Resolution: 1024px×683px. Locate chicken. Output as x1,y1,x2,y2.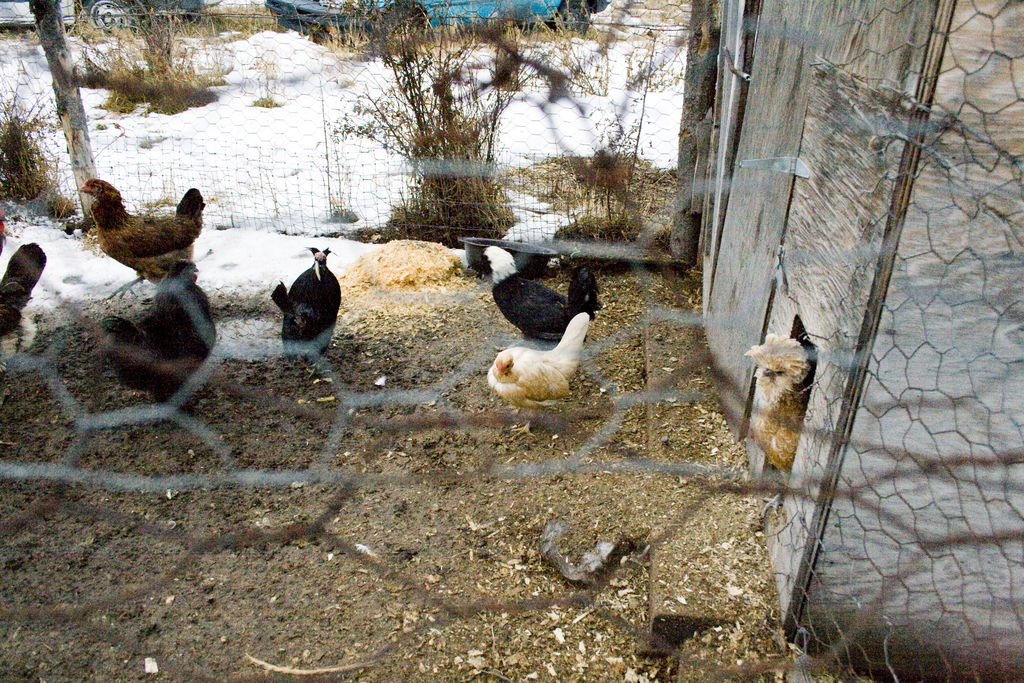
479,312,585,411.
